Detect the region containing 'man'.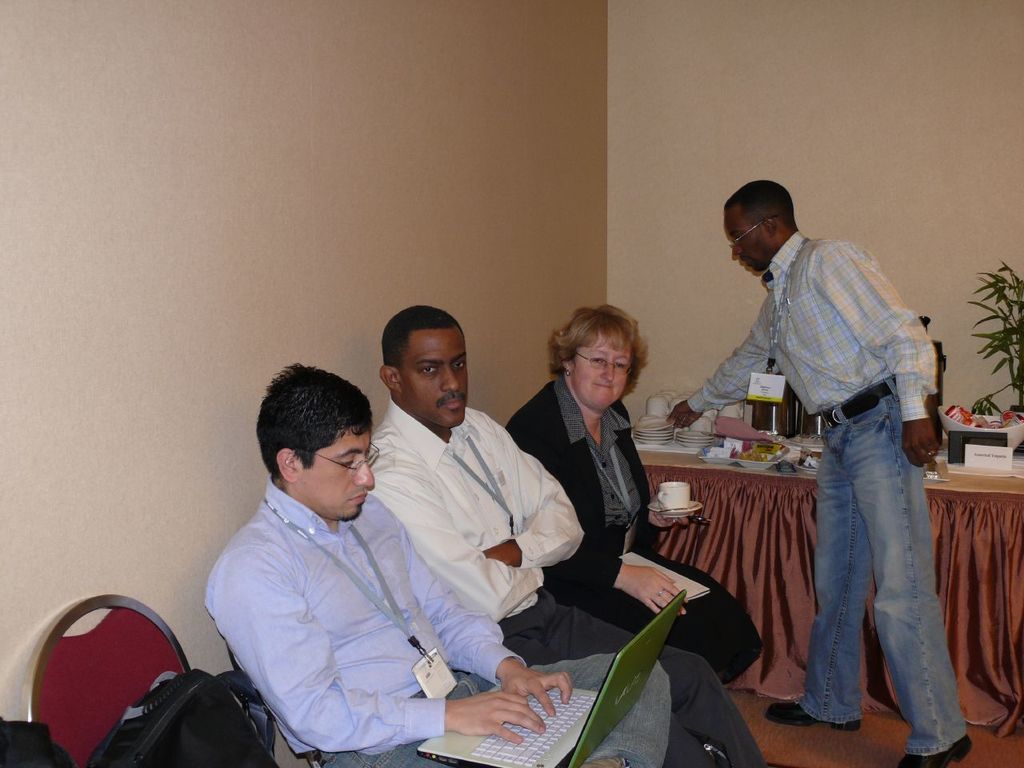
region(705, 171, 961, 736).
